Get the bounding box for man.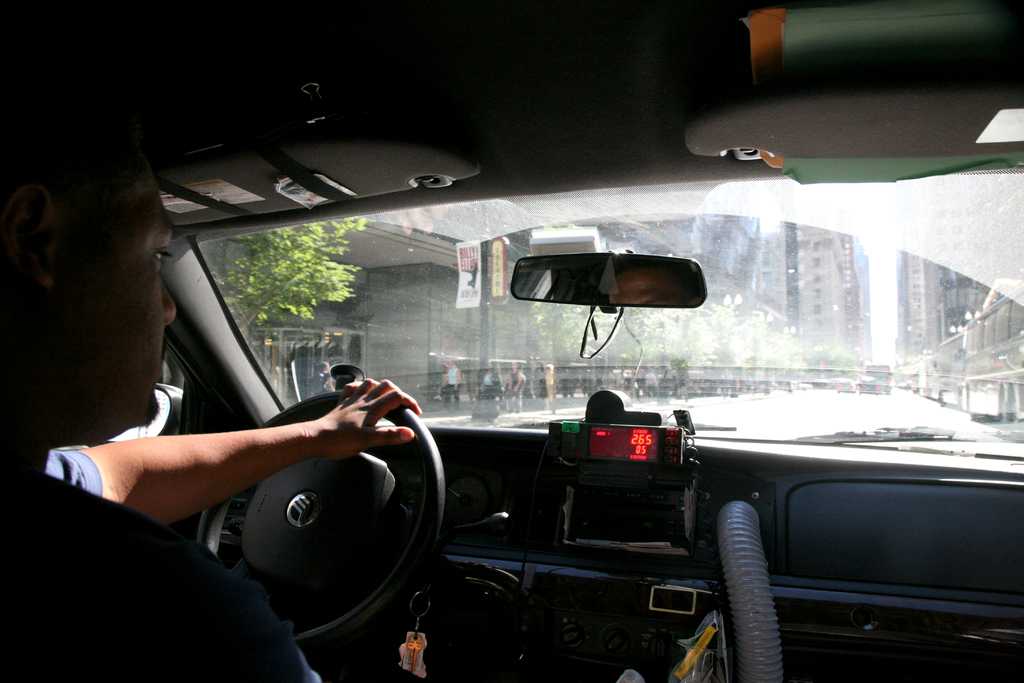
Rect(0, 91, 417, 682).
